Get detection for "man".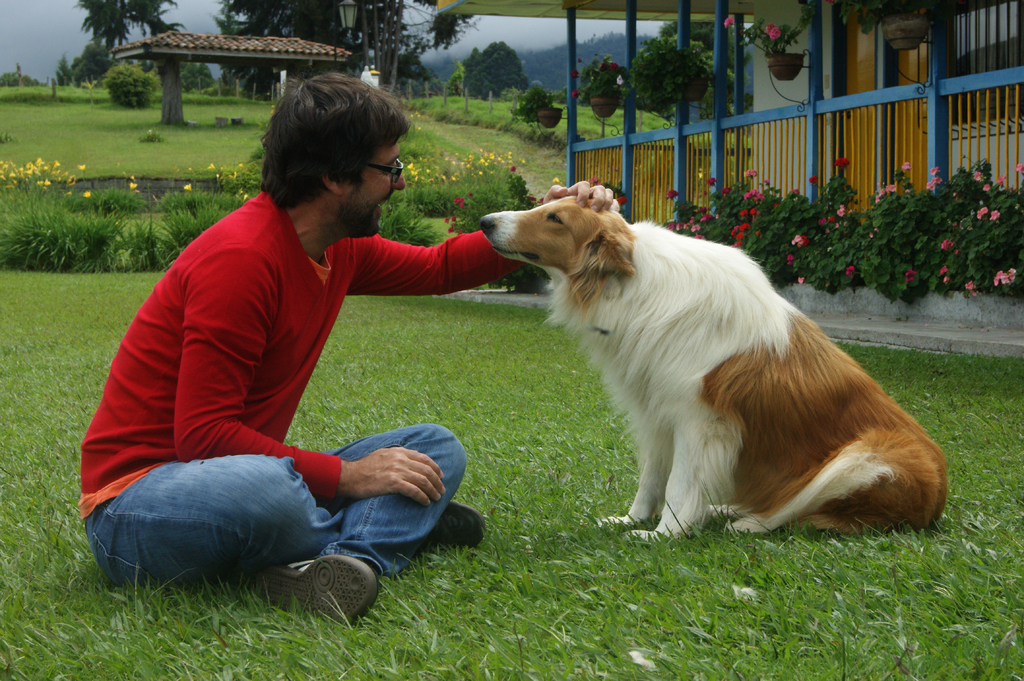
Detection: left=122, top=85, right=596, bottom=604.
